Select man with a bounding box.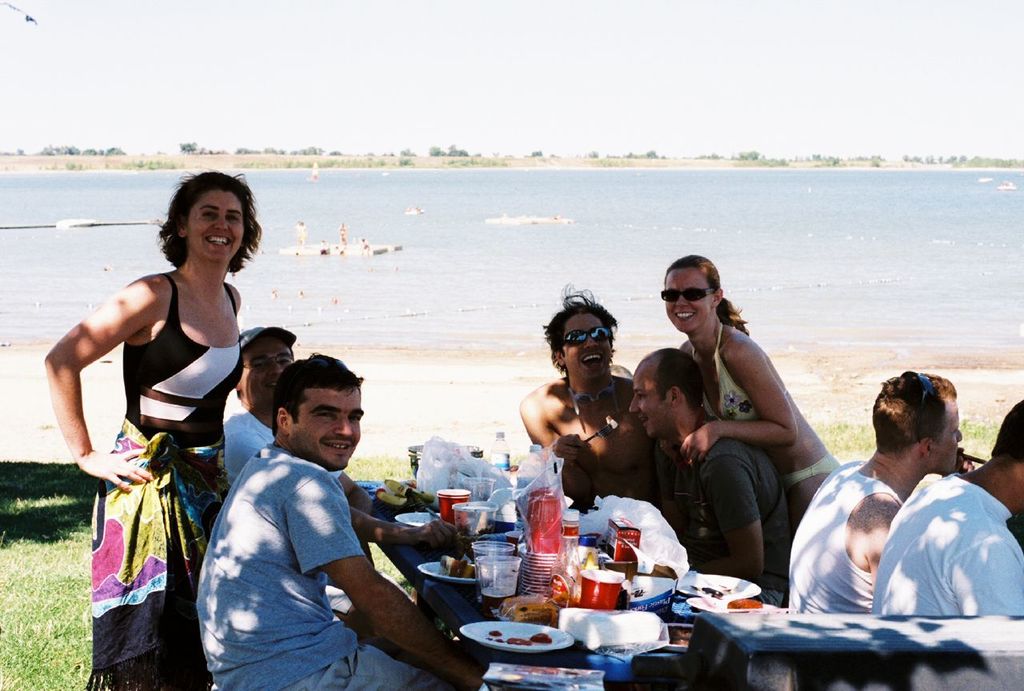
<box>196,356,486,690</box>.
